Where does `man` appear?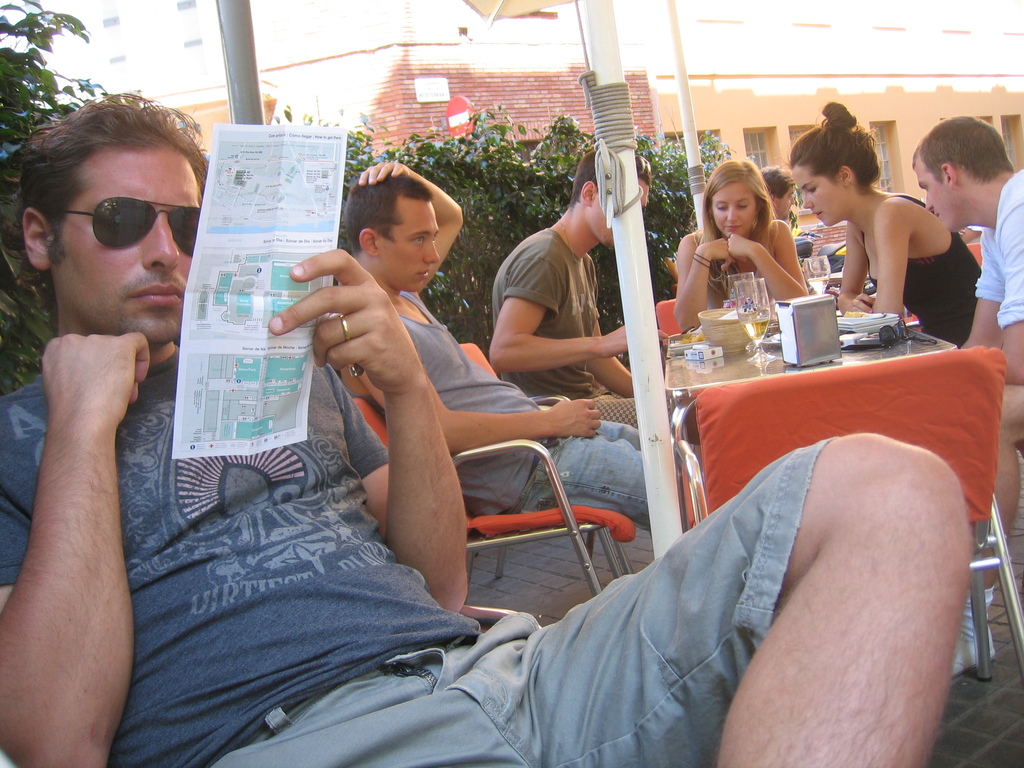
Appears at select_region(325, 156, 680, 533).
